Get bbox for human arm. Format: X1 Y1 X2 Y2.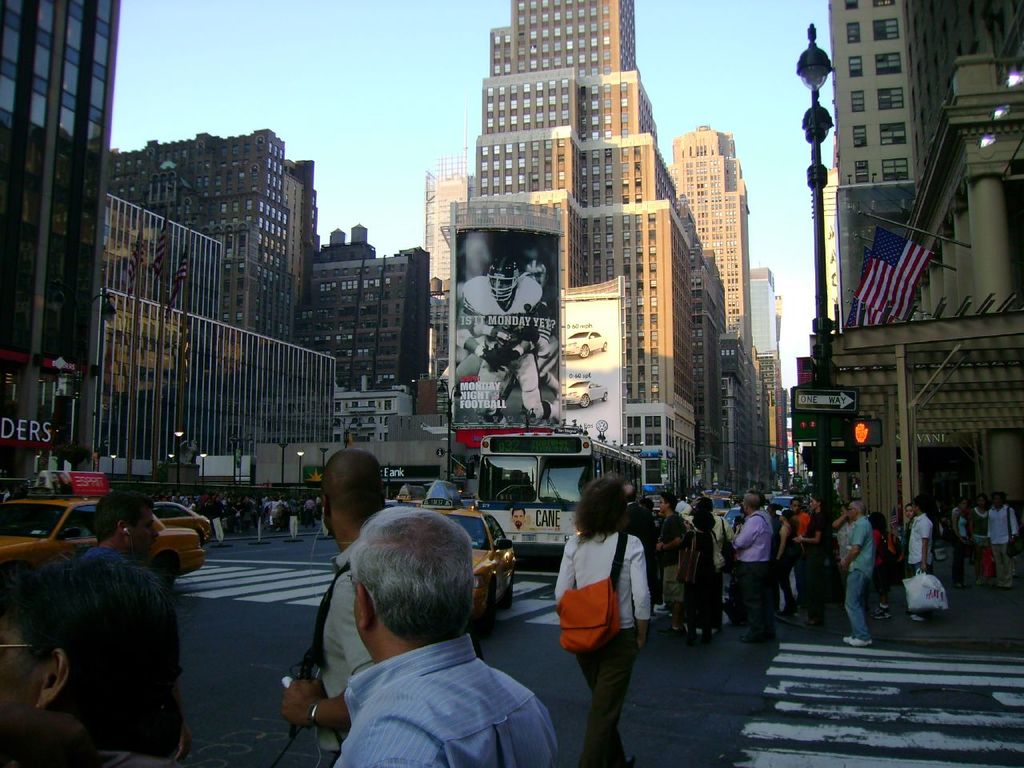
916 517 929 573.
